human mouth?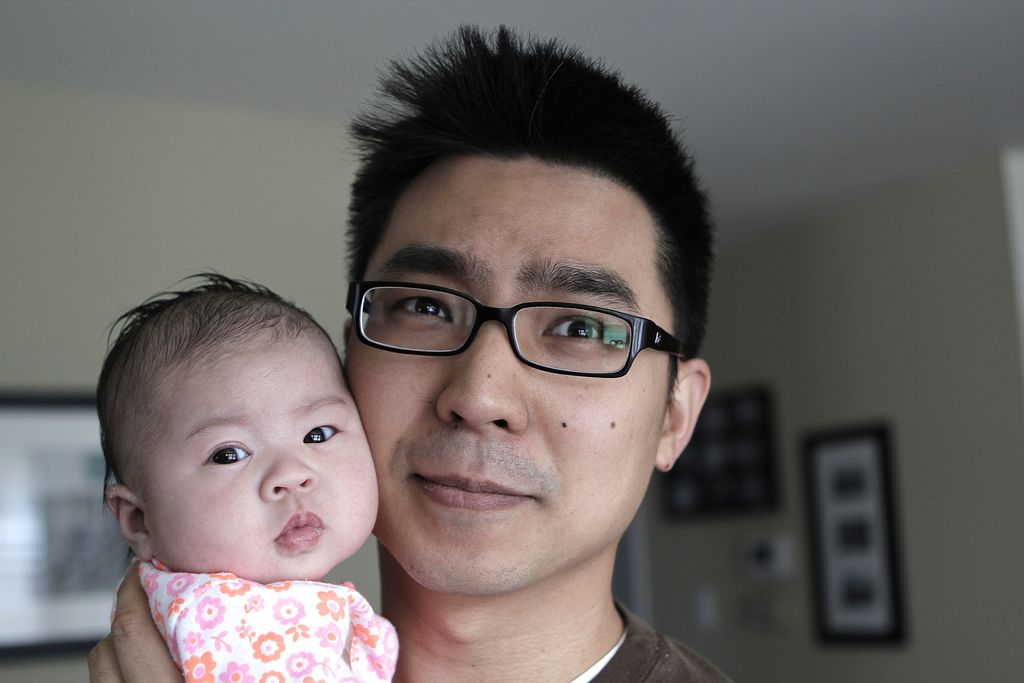
(273, 509, 324, 559)
